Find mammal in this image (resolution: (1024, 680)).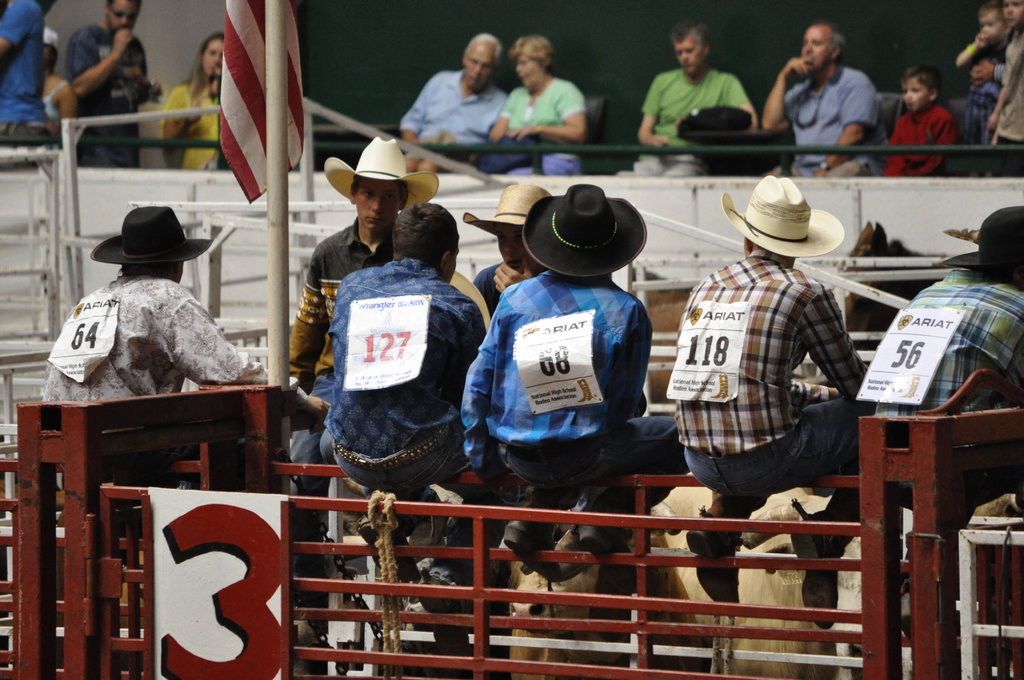
[953, 53, 1005, 174].
